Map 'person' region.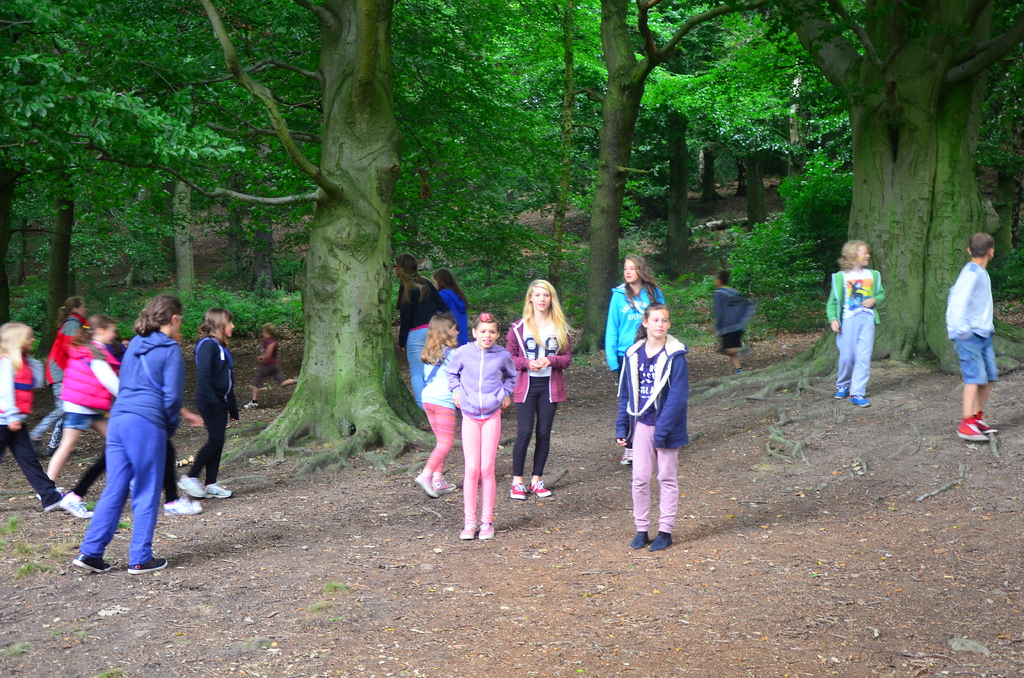
Mapped to x1=392, y1=252, x2=449, y2=412.
